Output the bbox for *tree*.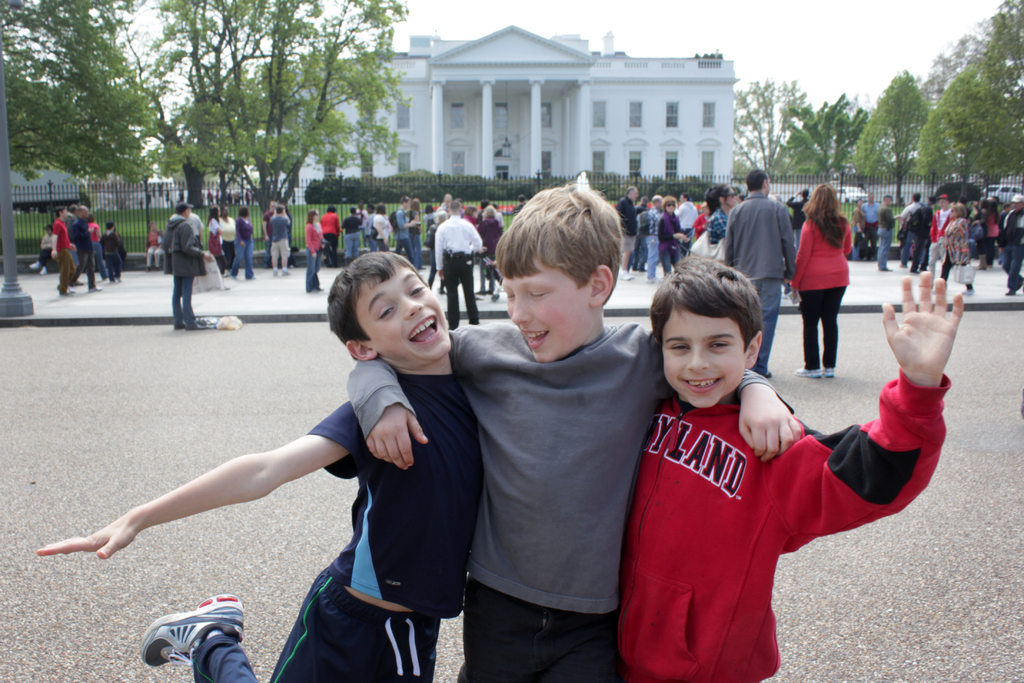
(left=0, top=0, right=156, bottom=183).
